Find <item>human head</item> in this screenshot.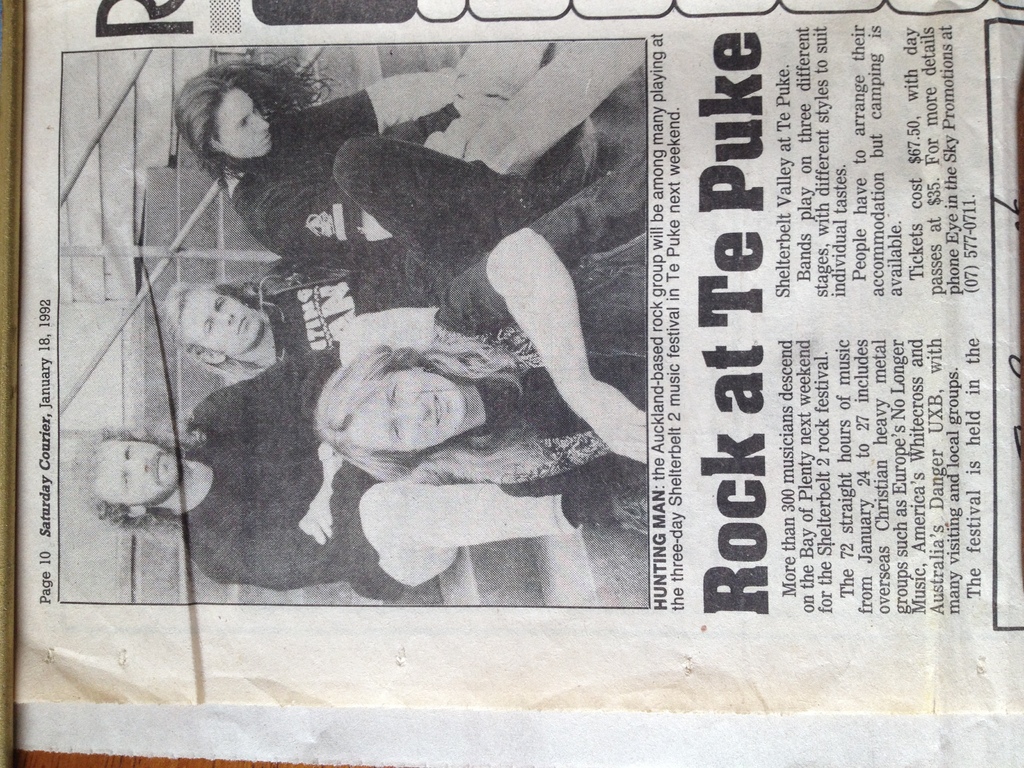
The bounding box for <item>human head</item> is <bbox>317, 353, 467, 460</bbox>.
